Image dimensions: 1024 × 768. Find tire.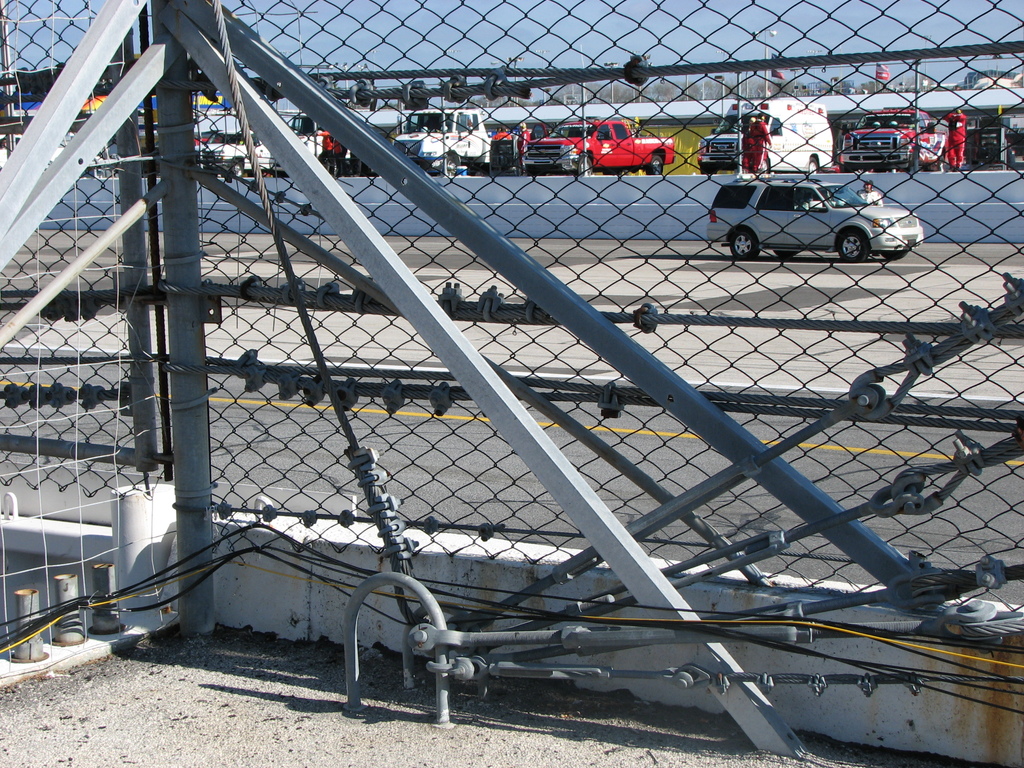
<bbox>774, 252, 797, 257</bbox>.
